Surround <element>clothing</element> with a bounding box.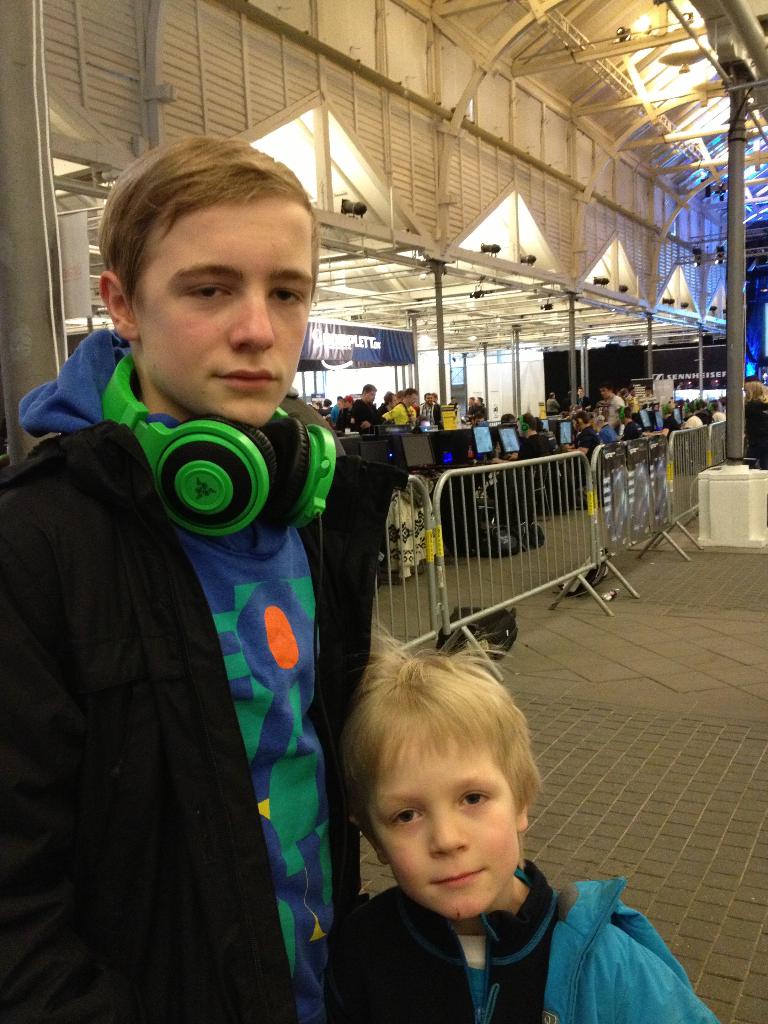
bbox(351, 390, 376, 426).
